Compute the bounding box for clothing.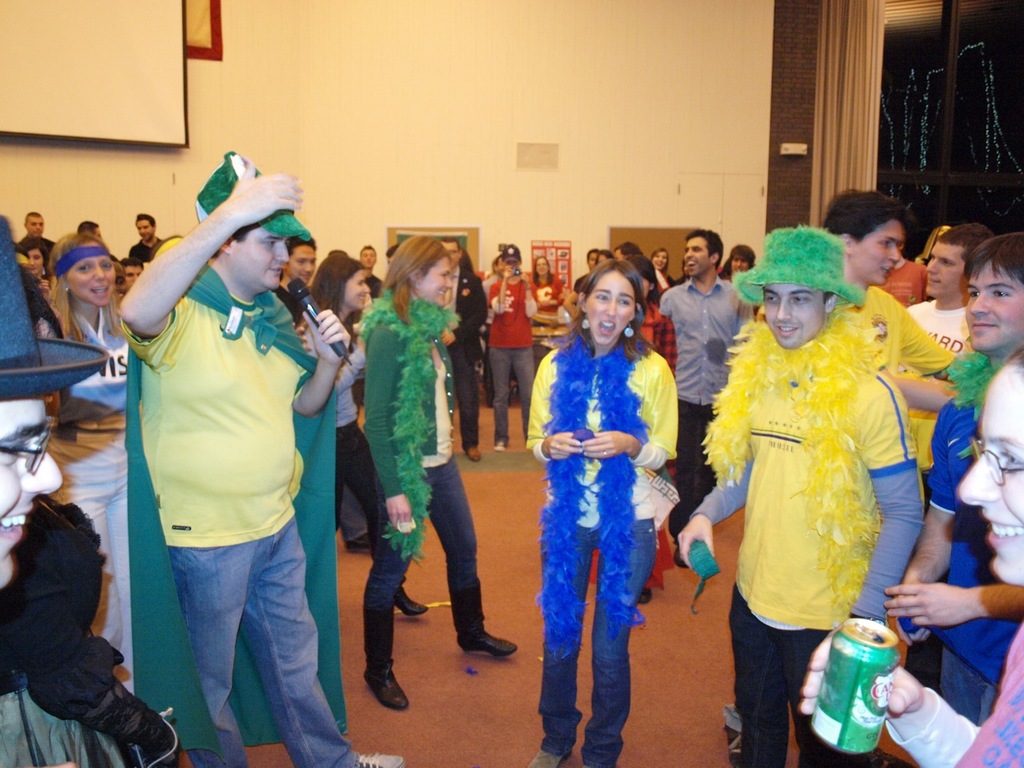
left=438, top=264, right=485, bottom=446.
